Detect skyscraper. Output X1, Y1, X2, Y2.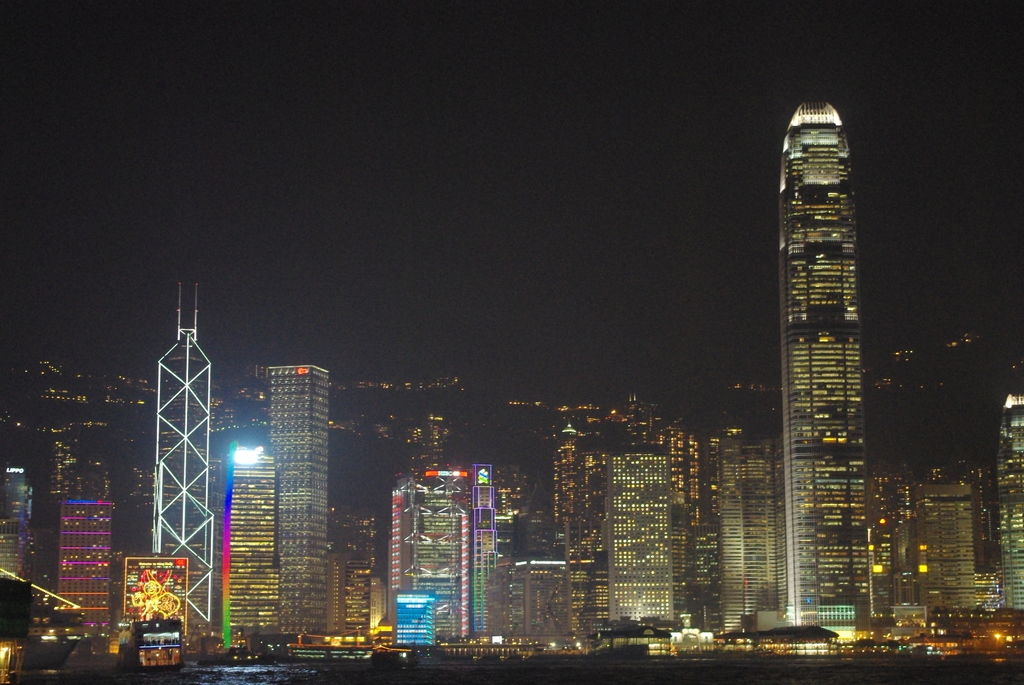
266, 361, 334, 631.
